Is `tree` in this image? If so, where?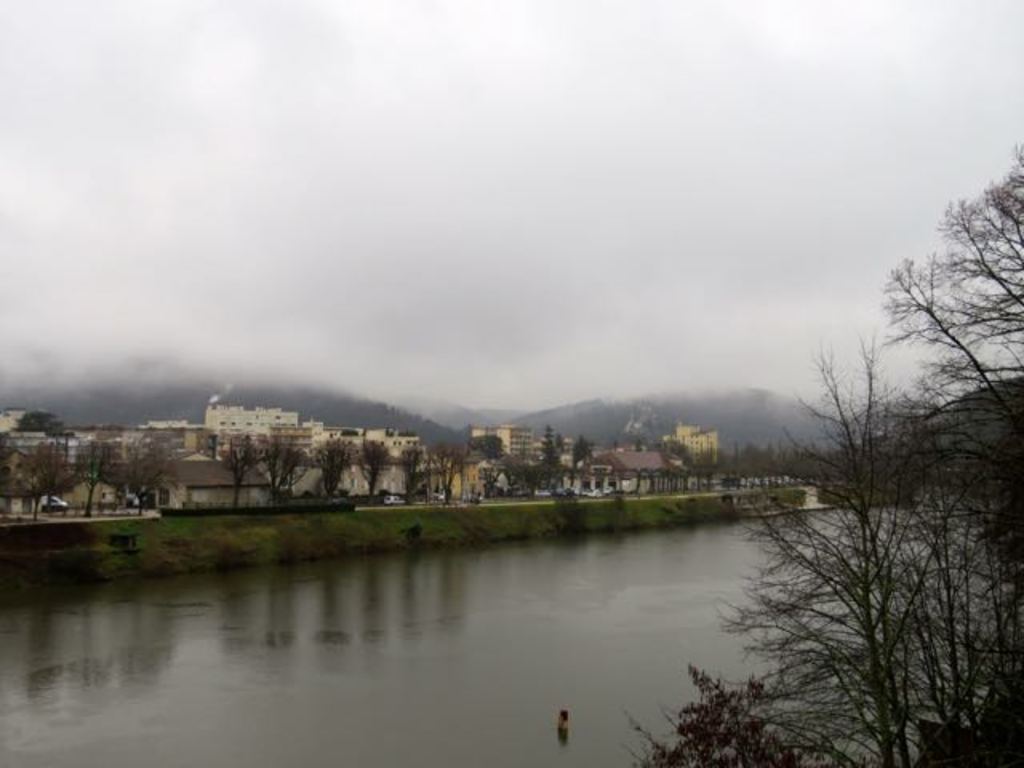
Yes, at <bbox>0, 438, 85, 520</bbox>.
